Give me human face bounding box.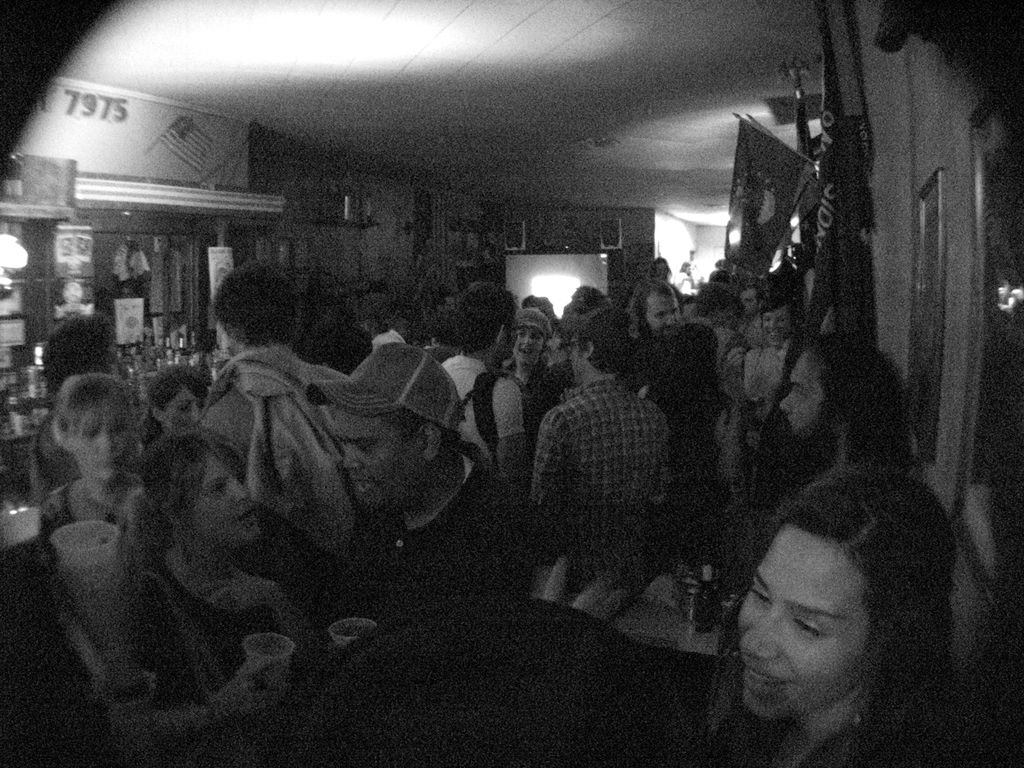
bbox(759, 308, 790, 344).
